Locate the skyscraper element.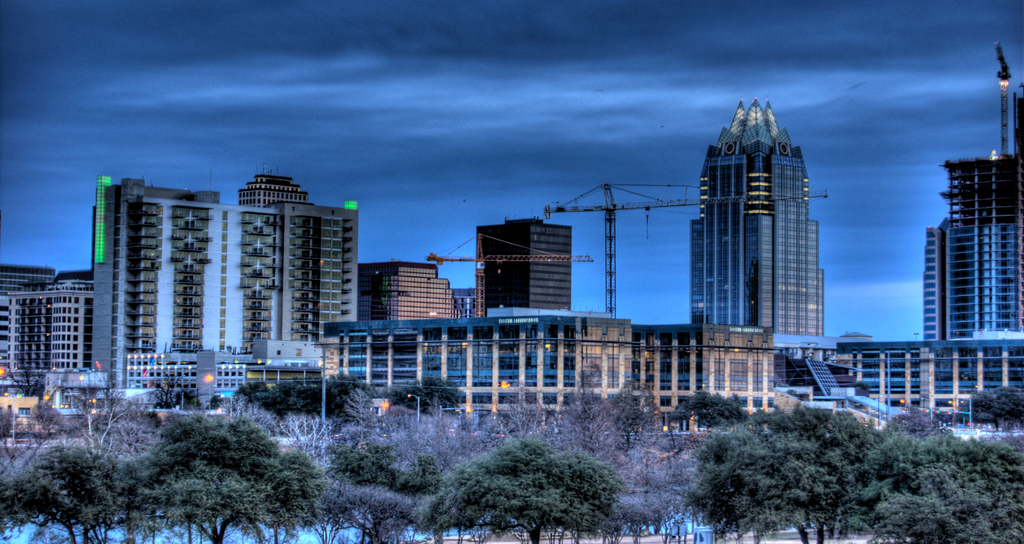
Element bbox: Rect(683, 100, 827, 324).
